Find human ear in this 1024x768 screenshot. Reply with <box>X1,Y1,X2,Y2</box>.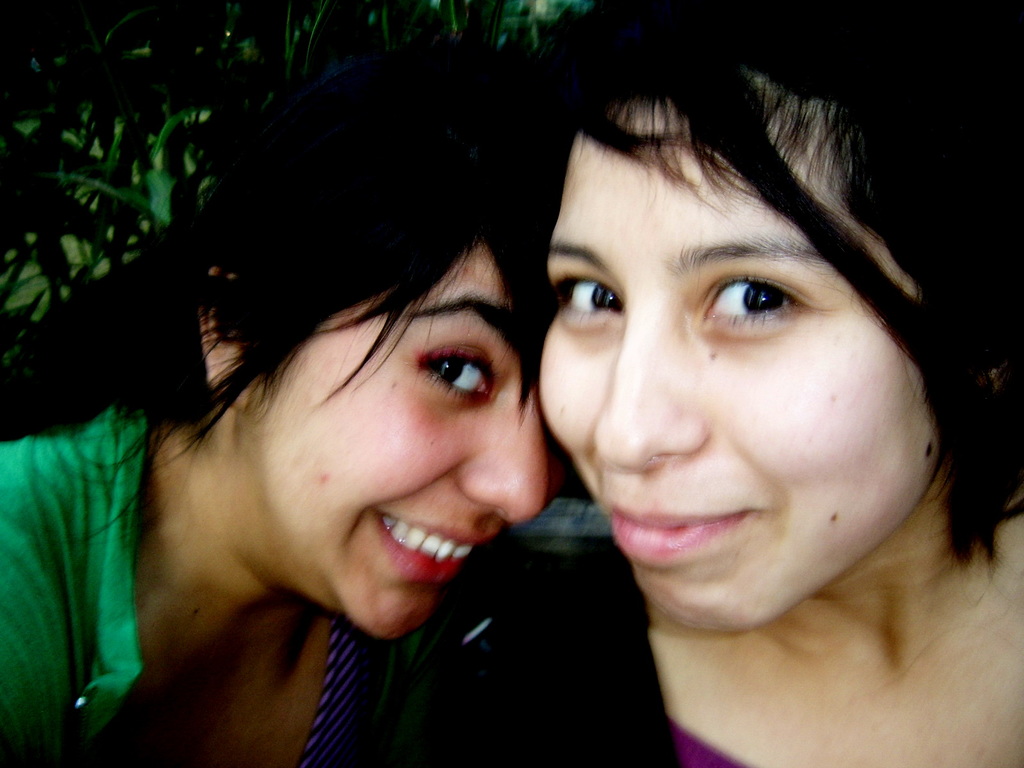
<box>196,262,259,410</box>.
